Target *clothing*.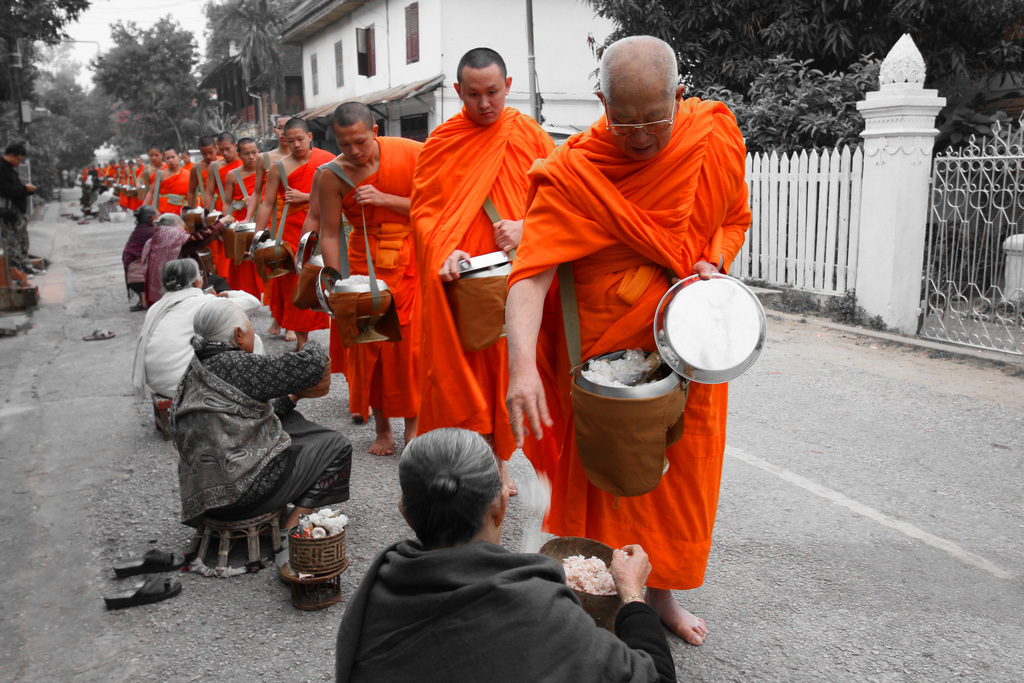
Target region: (left=163, top=352, right=353, bottom=512).
